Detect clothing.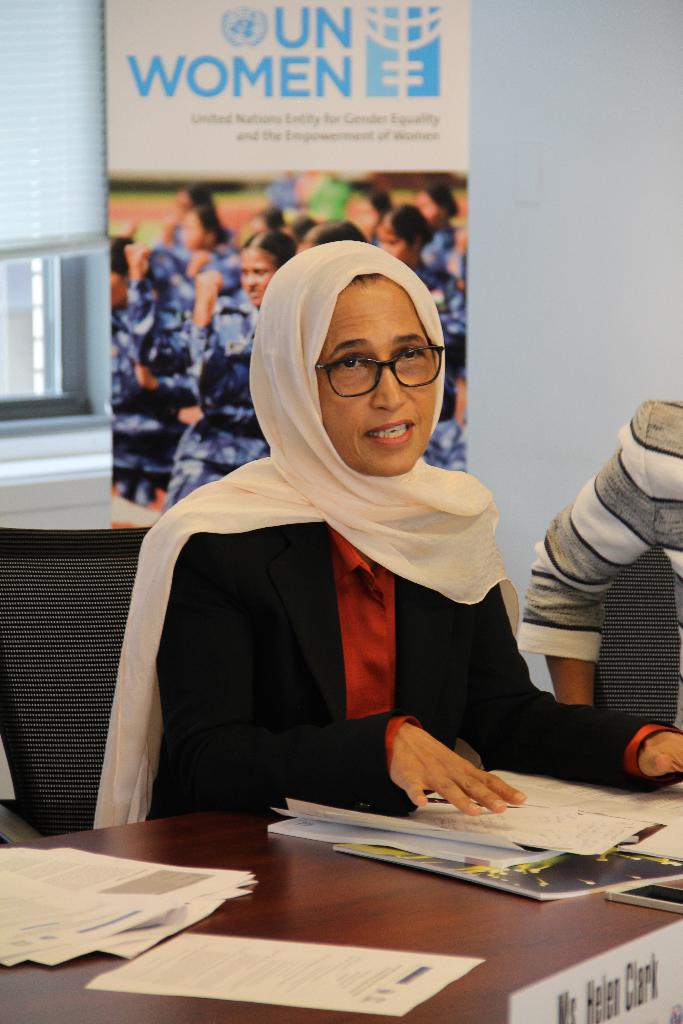
Detected at Rect(81, 255, 682, 827).
